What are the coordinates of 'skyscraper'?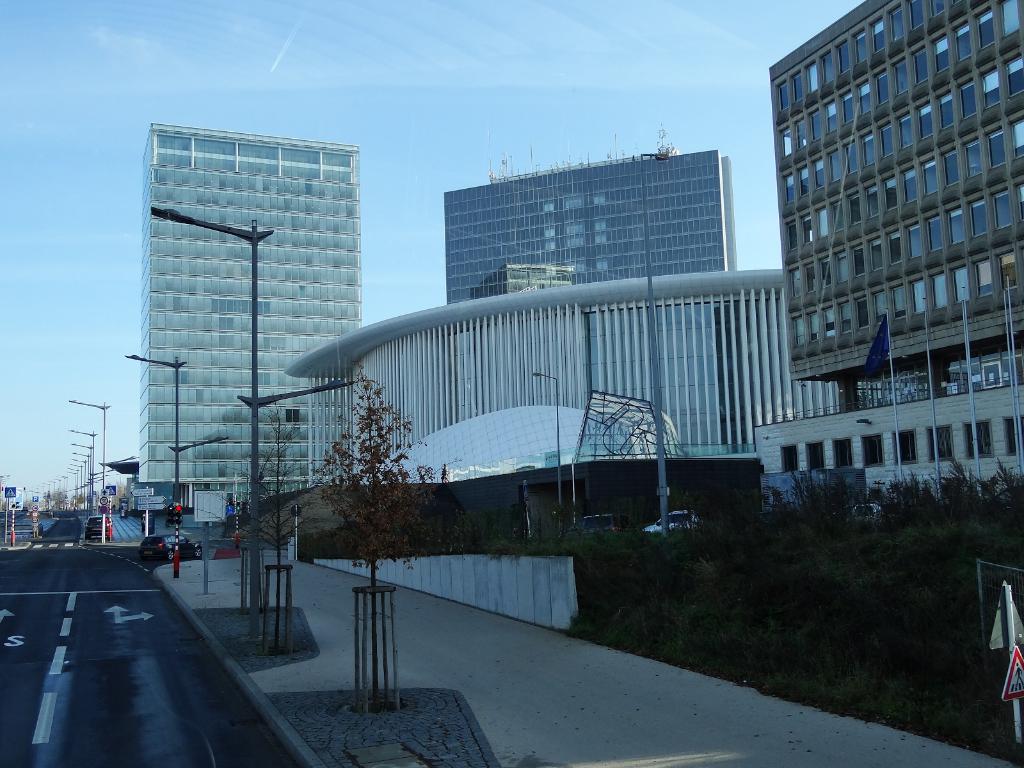
bbox(118, 109, 365, 547).
